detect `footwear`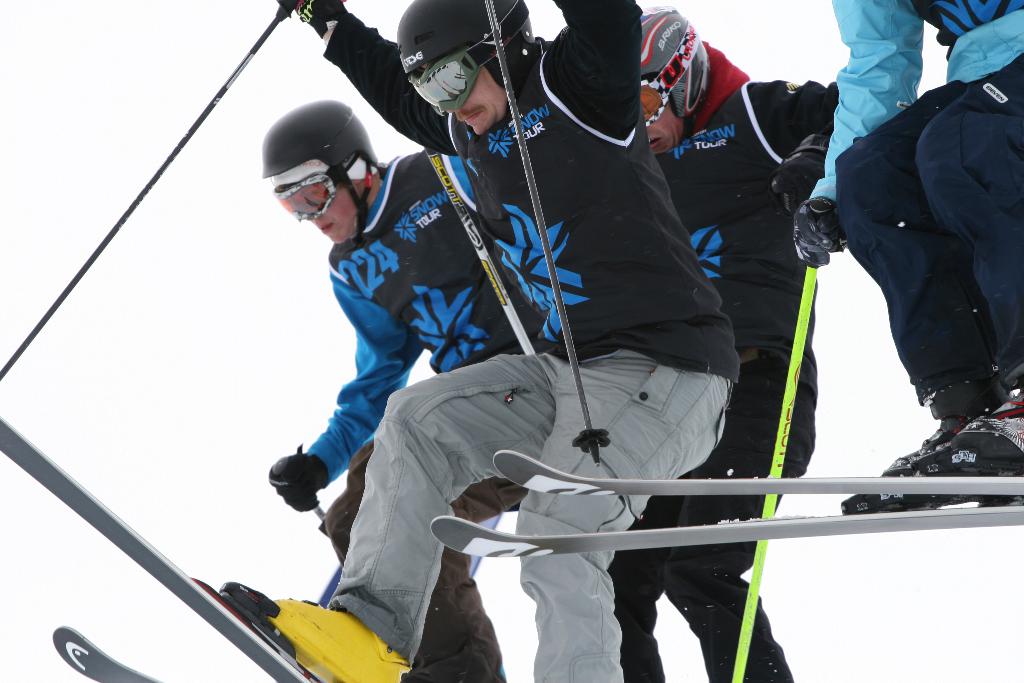
x1=218, y1=578, x2=413, y2=682
